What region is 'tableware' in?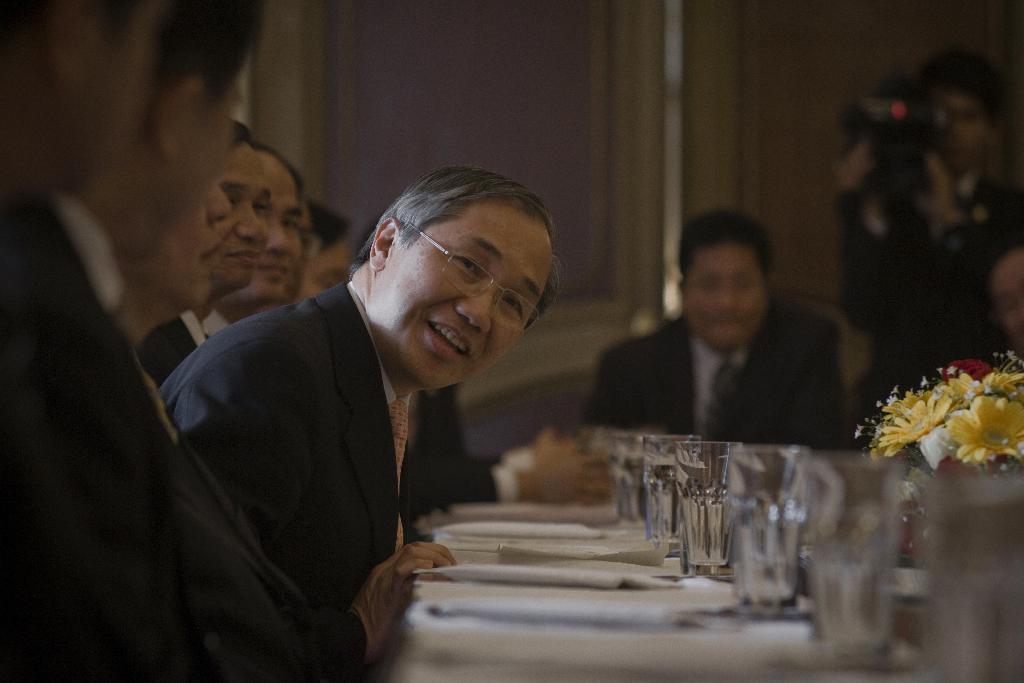
select_region(675, 443, 733, 580).
